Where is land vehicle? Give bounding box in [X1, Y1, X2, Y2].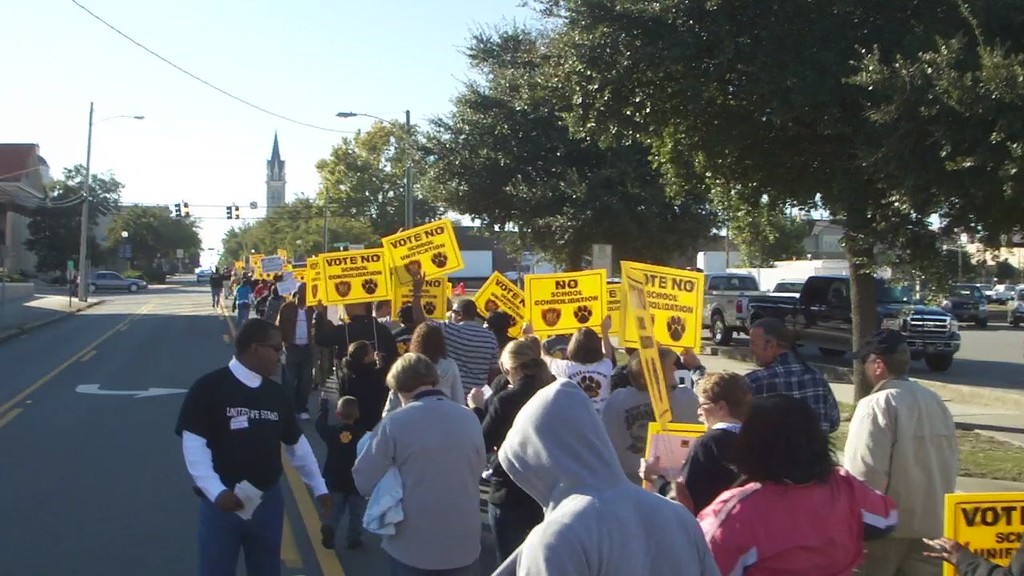
[86, 272, 147, 290].
